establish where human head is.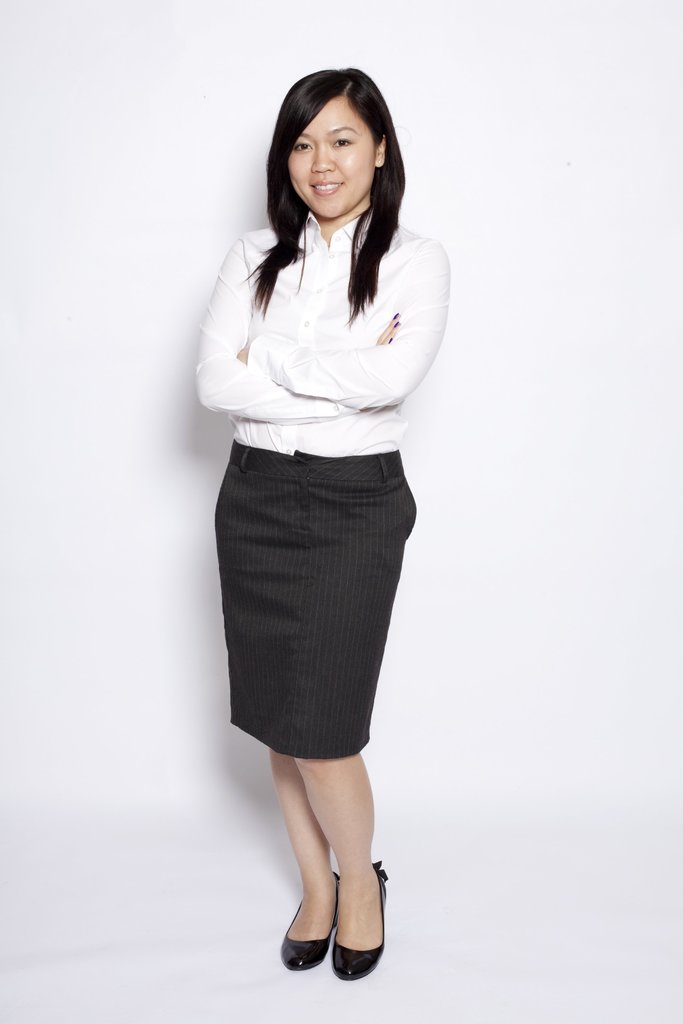
Established at {"x1": 262, "y1": 61, "x2": 406, "y2": 220}.
